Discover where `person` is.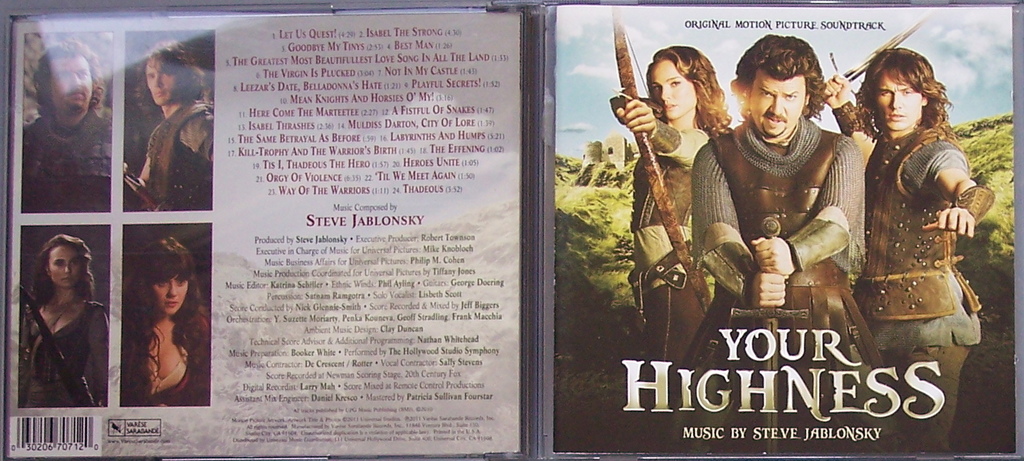
Discovered at rect(19, 231, 107, 407).
